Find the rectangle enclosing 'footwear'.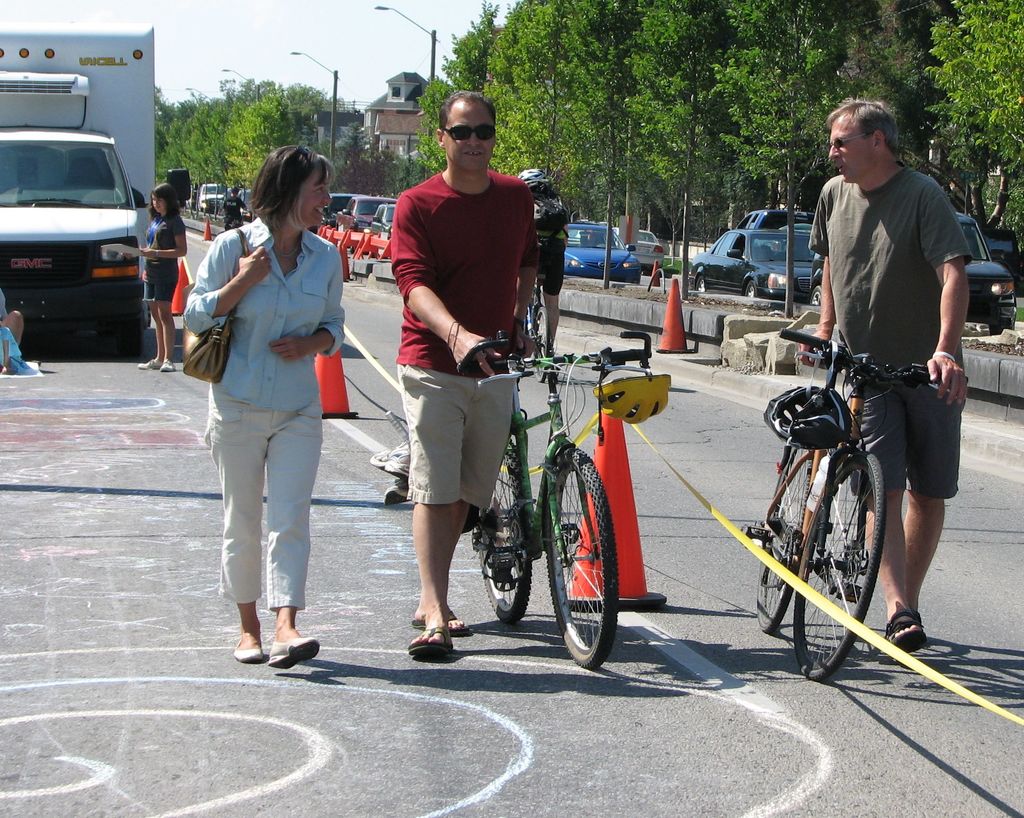
157:357:177:374.
